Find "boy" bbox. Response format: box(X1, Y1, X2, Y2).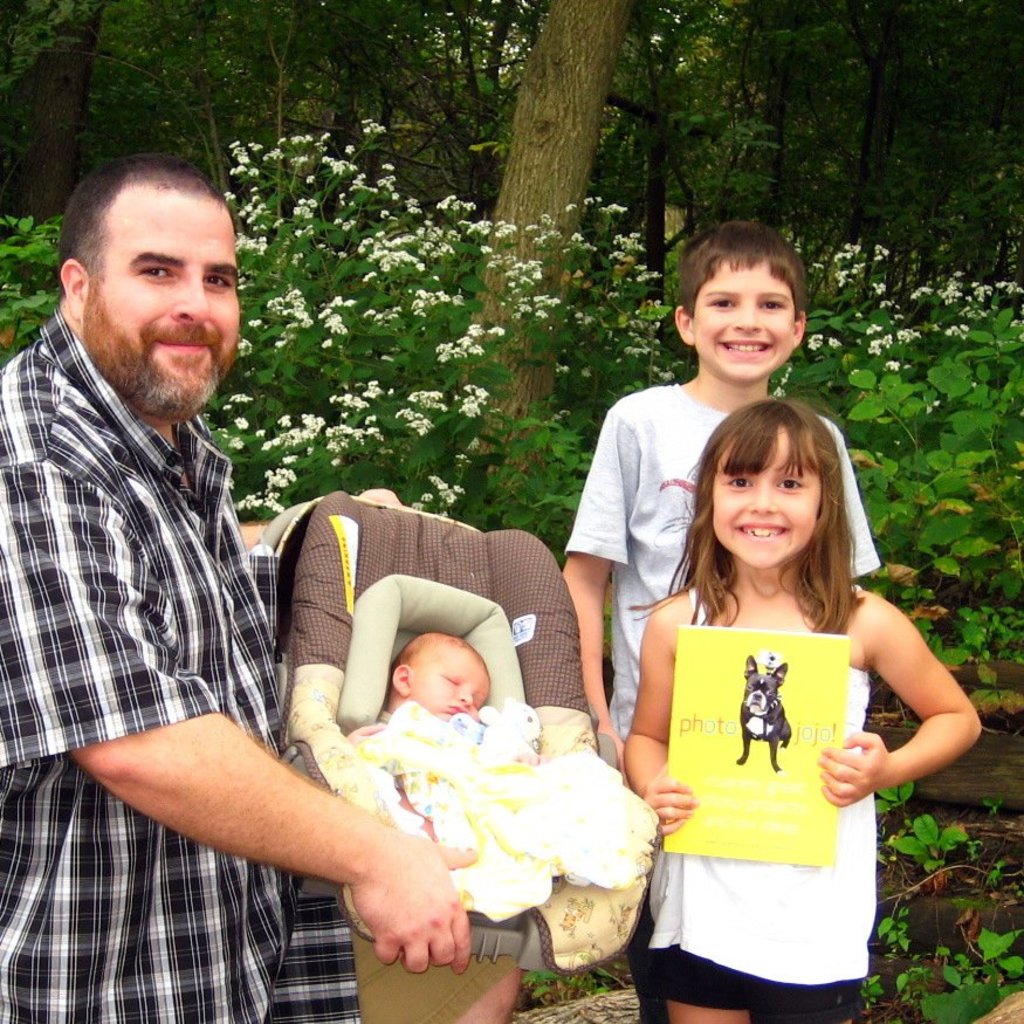
box(545, 200, 895, 1023).
